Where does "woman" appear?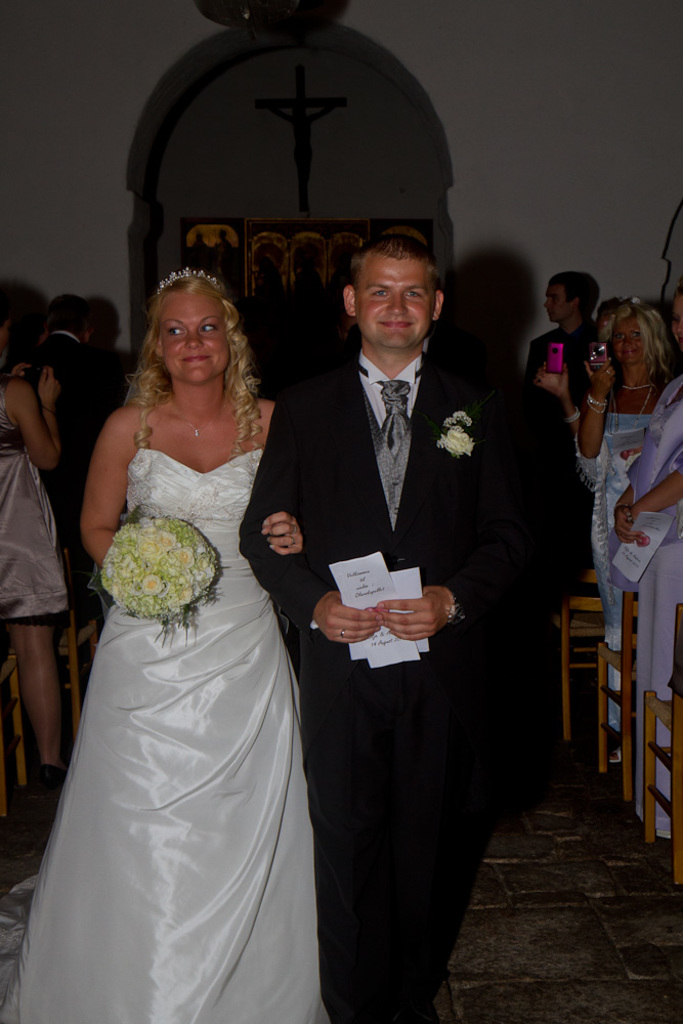
Appears at <region>0, 319, 68, 786</region>.
